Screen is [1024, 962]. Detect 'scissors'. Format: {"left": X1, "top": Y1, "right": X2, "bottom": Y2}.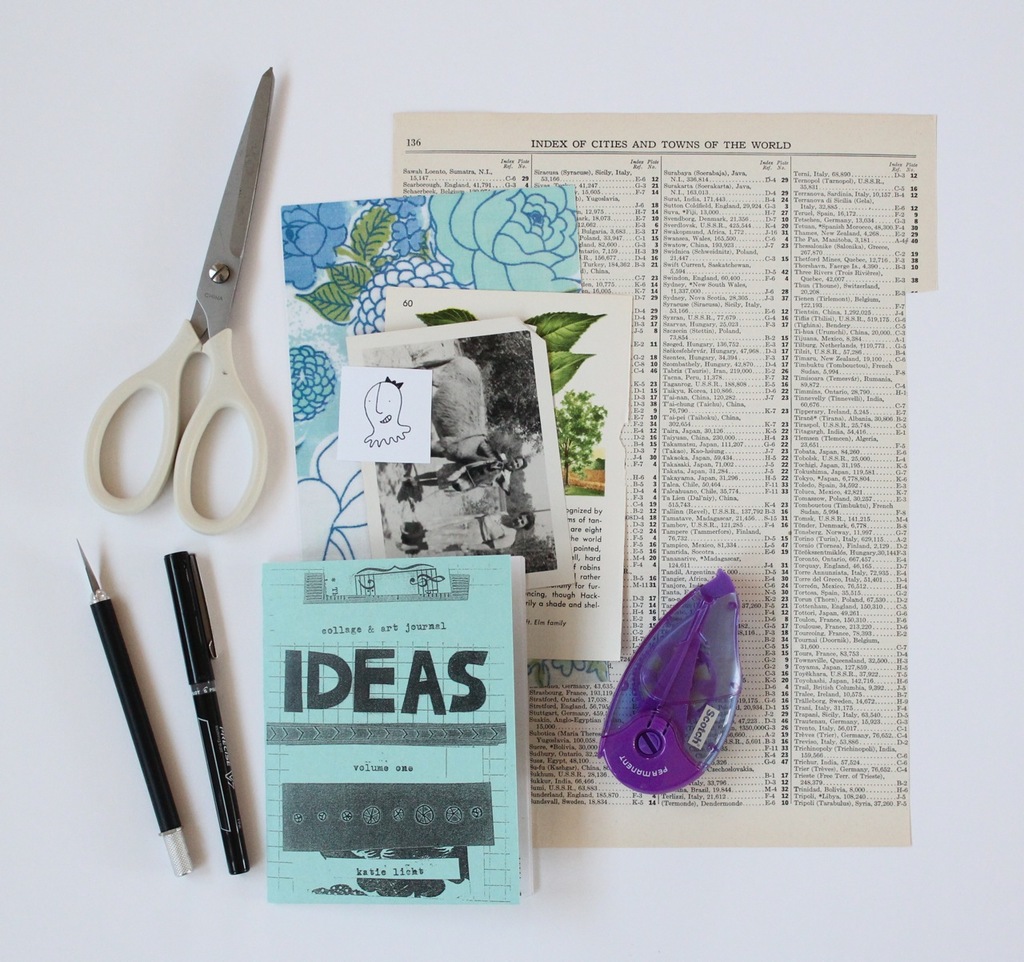
{"left": 80, "top": 53, "right": 271, "bottom": 535}.
